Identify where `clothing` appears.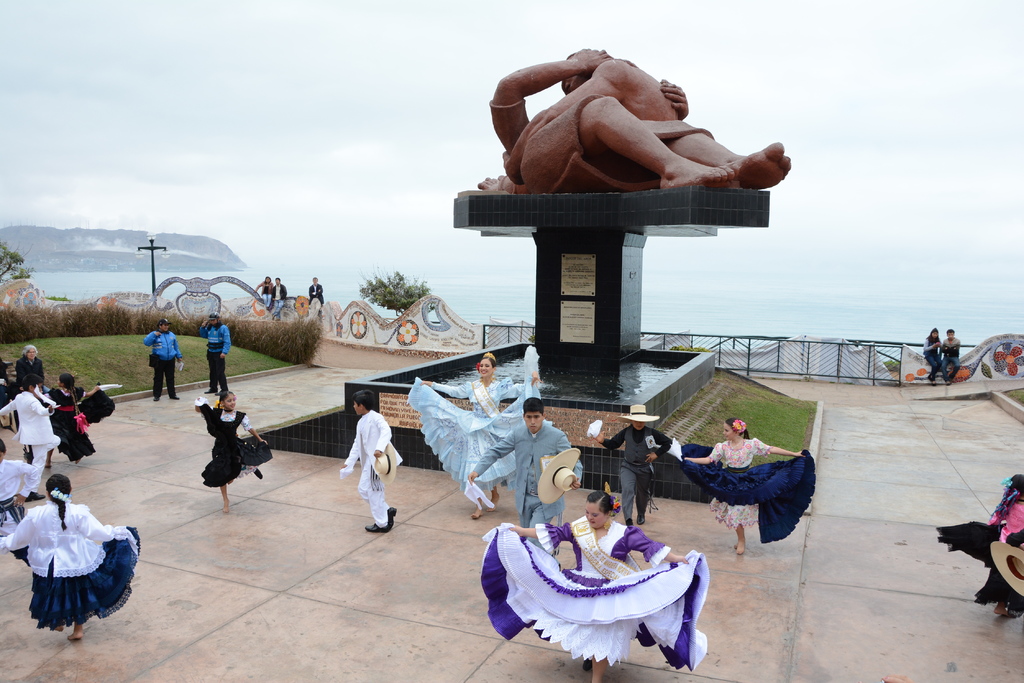
Appears at left=46, top=386, right=97, bottom=462.
